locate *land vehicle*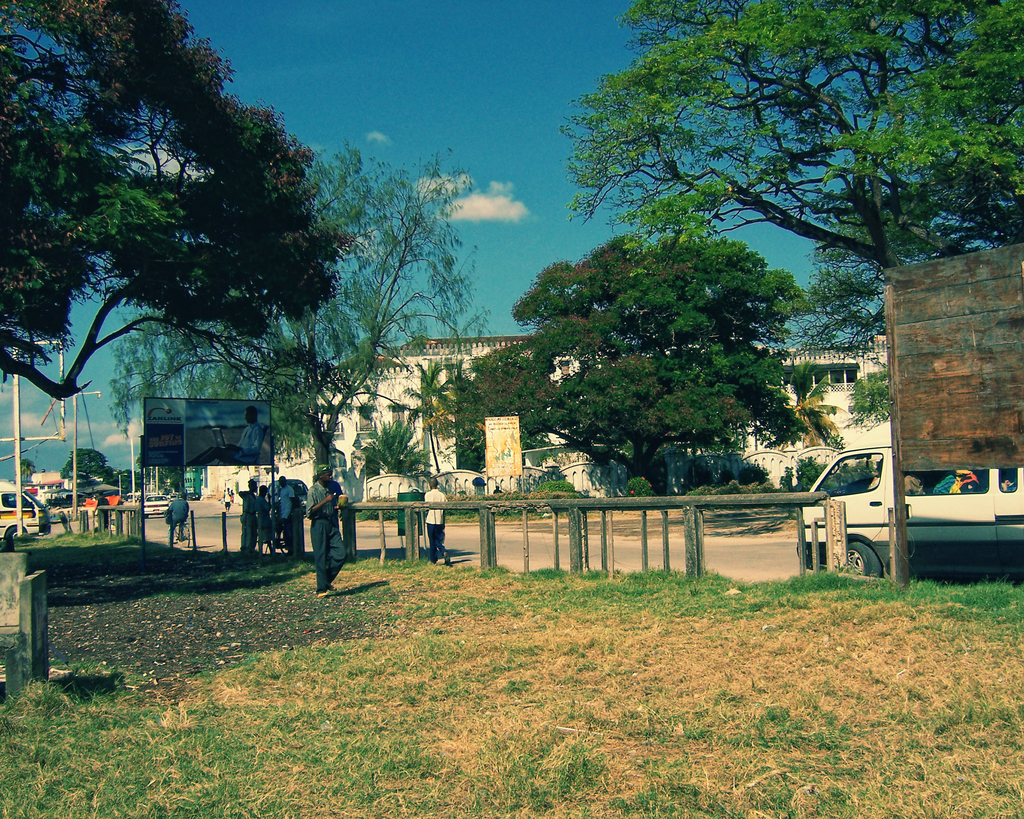
x1=143 y1=493 x2=167 y2=514
